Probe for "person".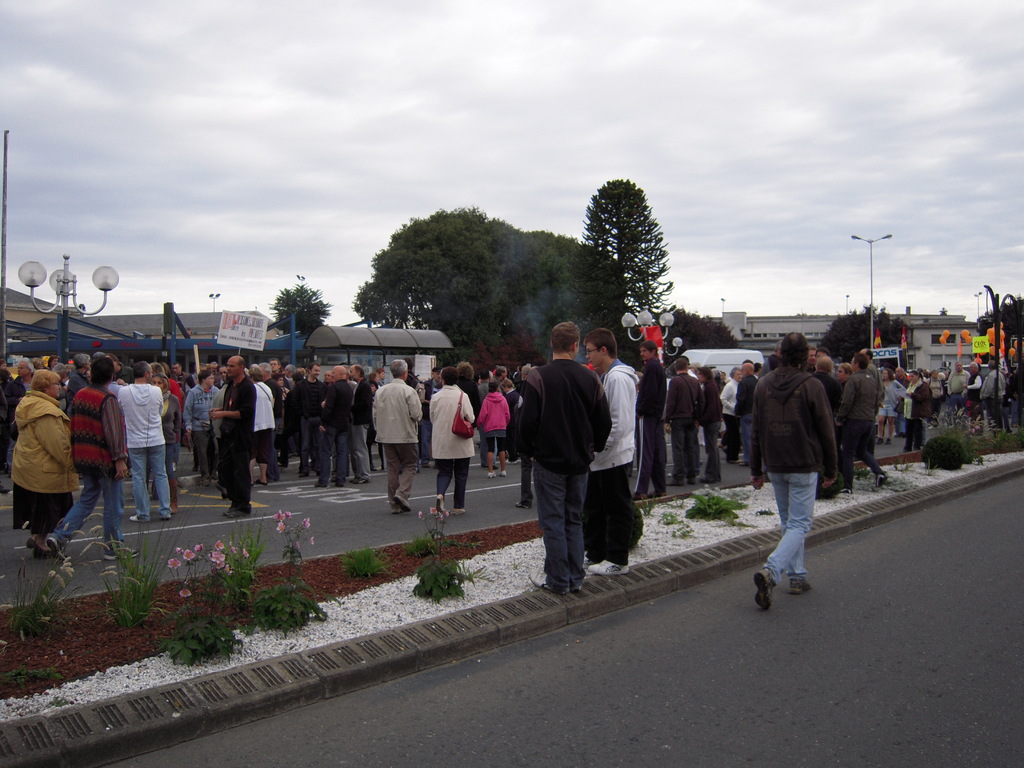
Probe result: bbox(433, 366, 470, 517).
